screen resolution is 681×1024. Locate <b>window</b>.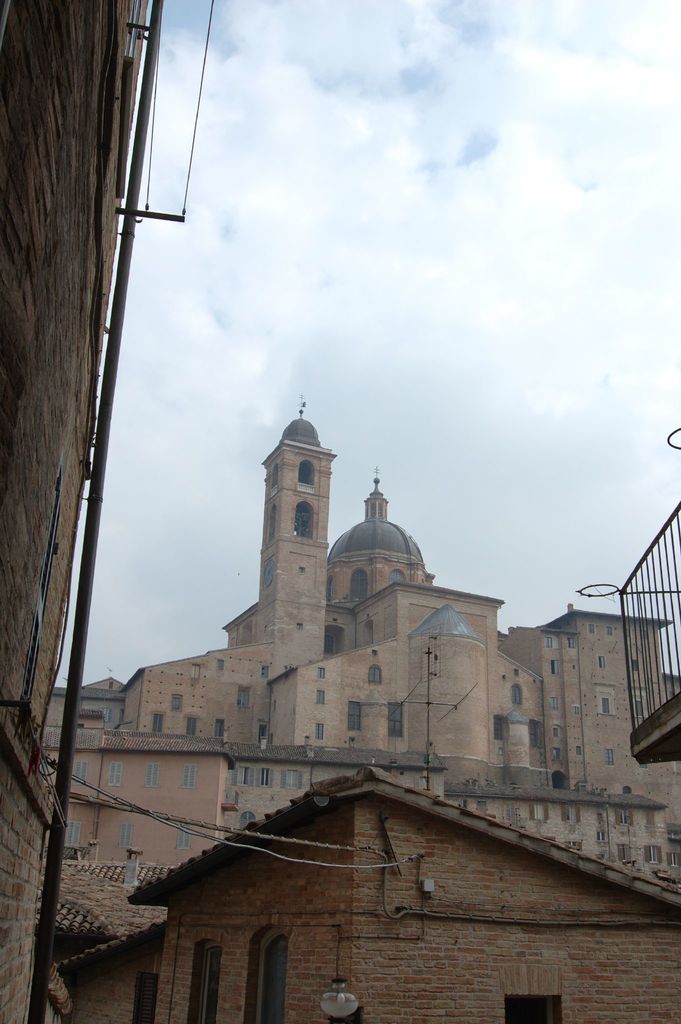
[366, 664, 383, 684].
